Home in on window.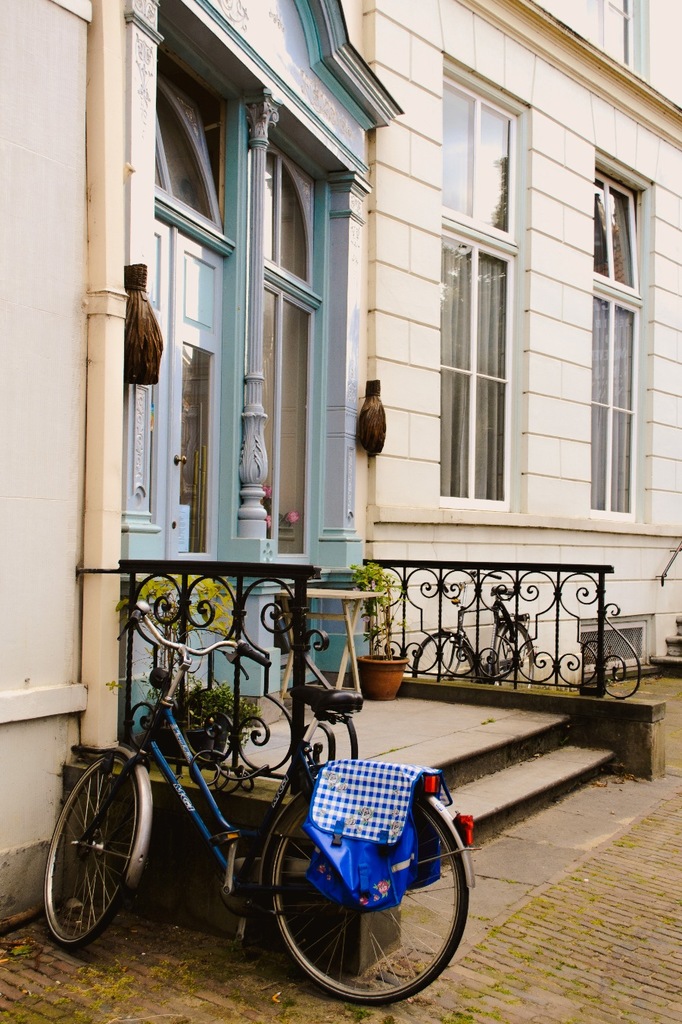
Homed in at [x1=590, y1=0, x2=655, y2=89].
